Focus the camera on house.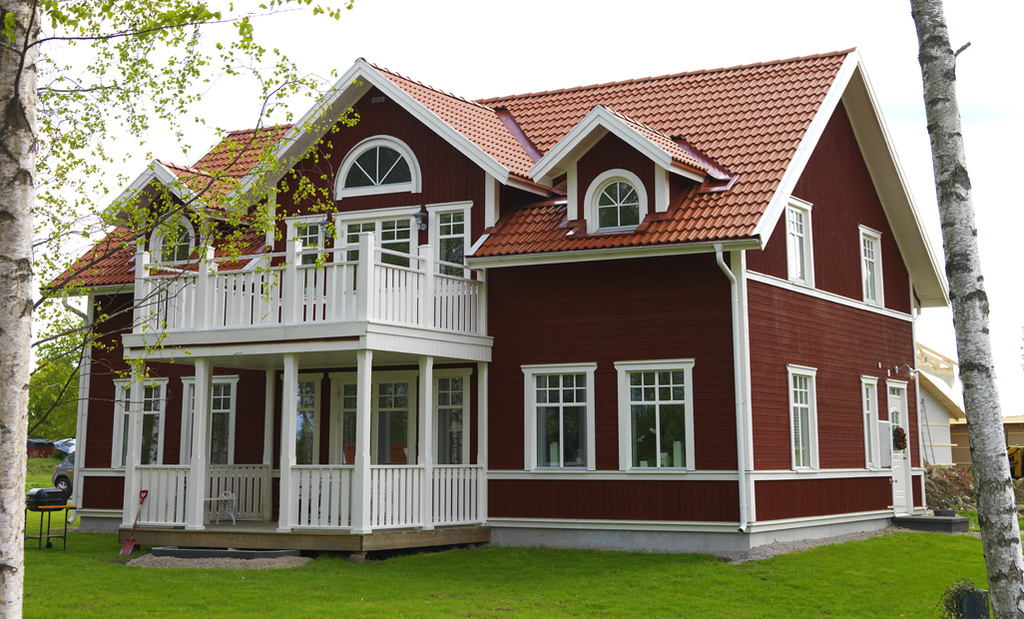
Focus region: {"x1": 37, "y1": 52, "x2": 958, "y2": 549}.
